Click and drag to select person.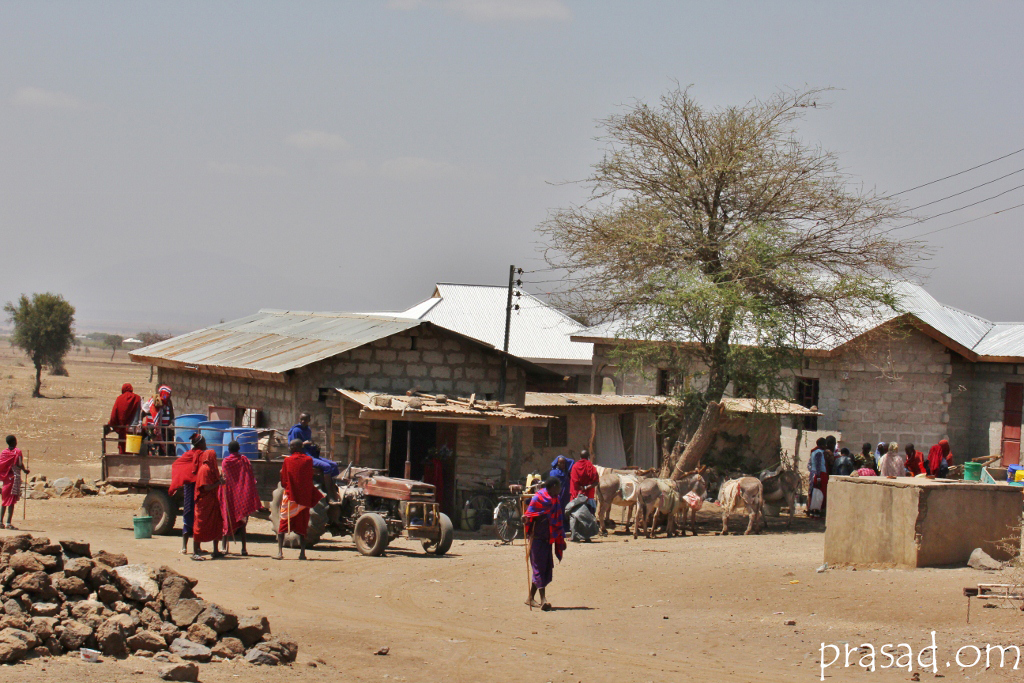
Selection: x1=270 y1=436 x2=323 y2=560.
